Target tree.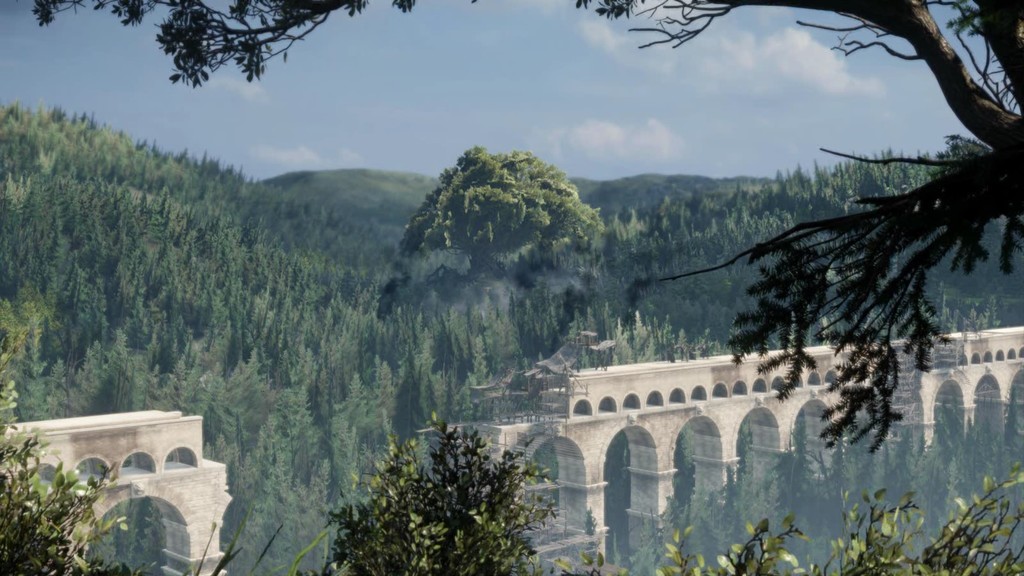
Target region: left=431, top=315, right=458, bottom=377.
